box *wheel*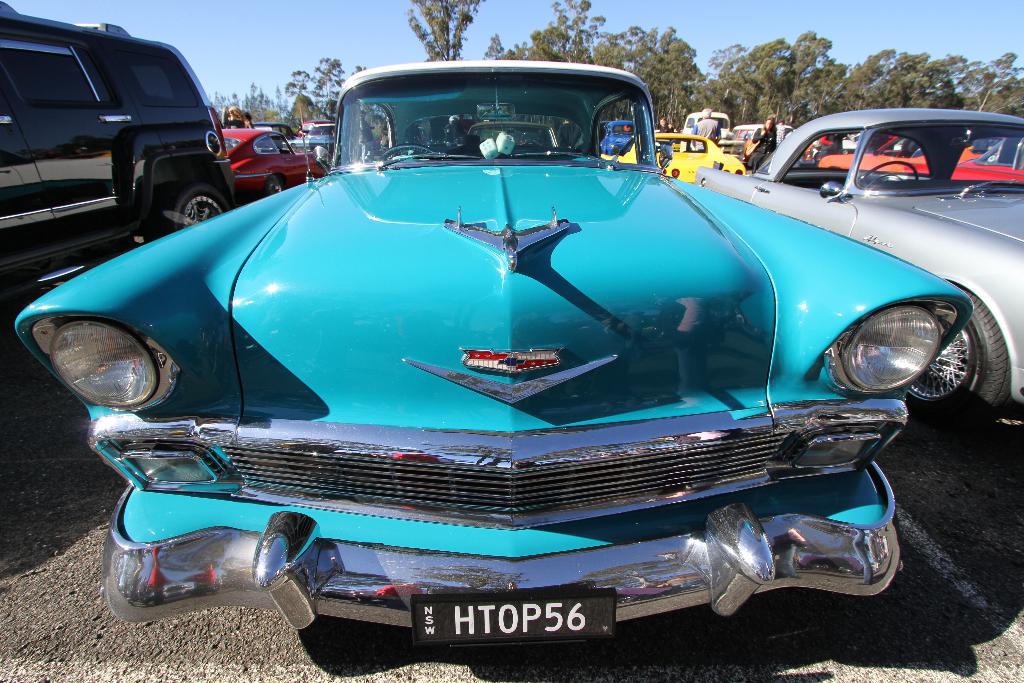
[left=858, top=160, right=919, bottom=183]
